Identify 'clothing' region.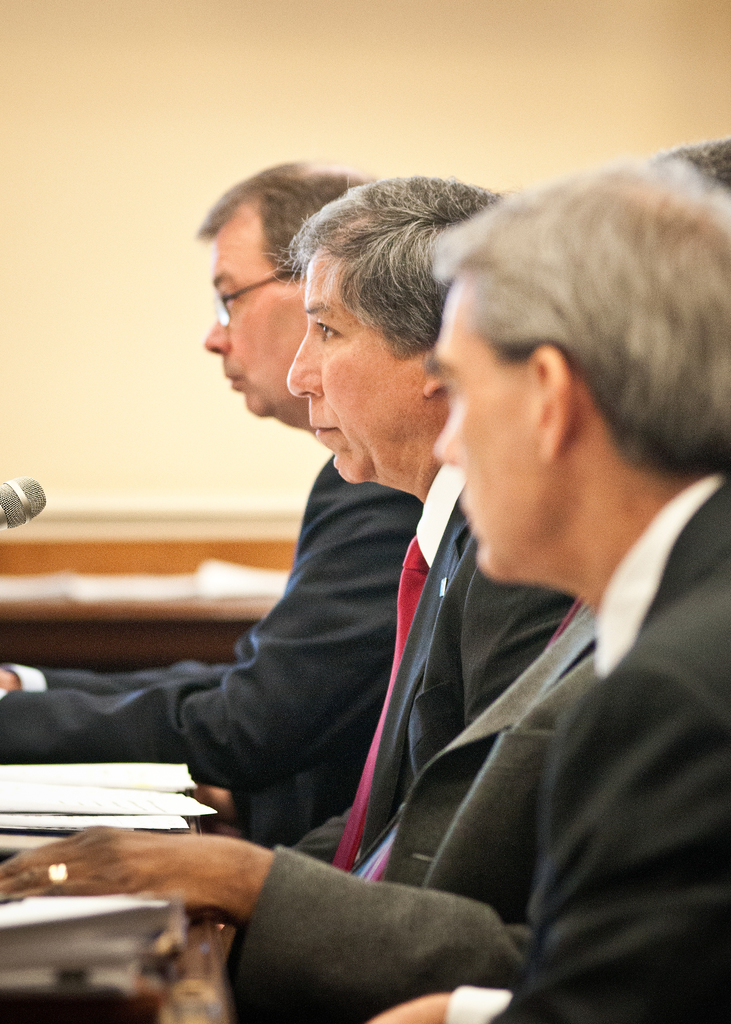
Region: pyautogui.locateOnScreen(300, 452, 571, 889).
